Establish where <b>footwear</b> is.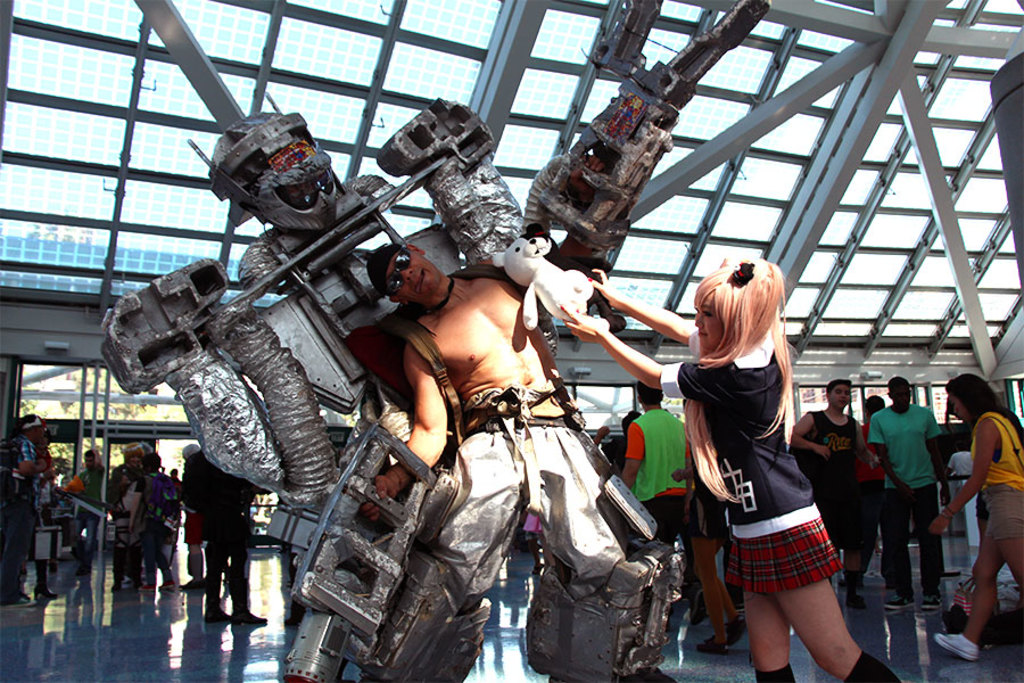
Established at {"x1": 932, "y1": 635, "x2": 977, "y2": 661}.
